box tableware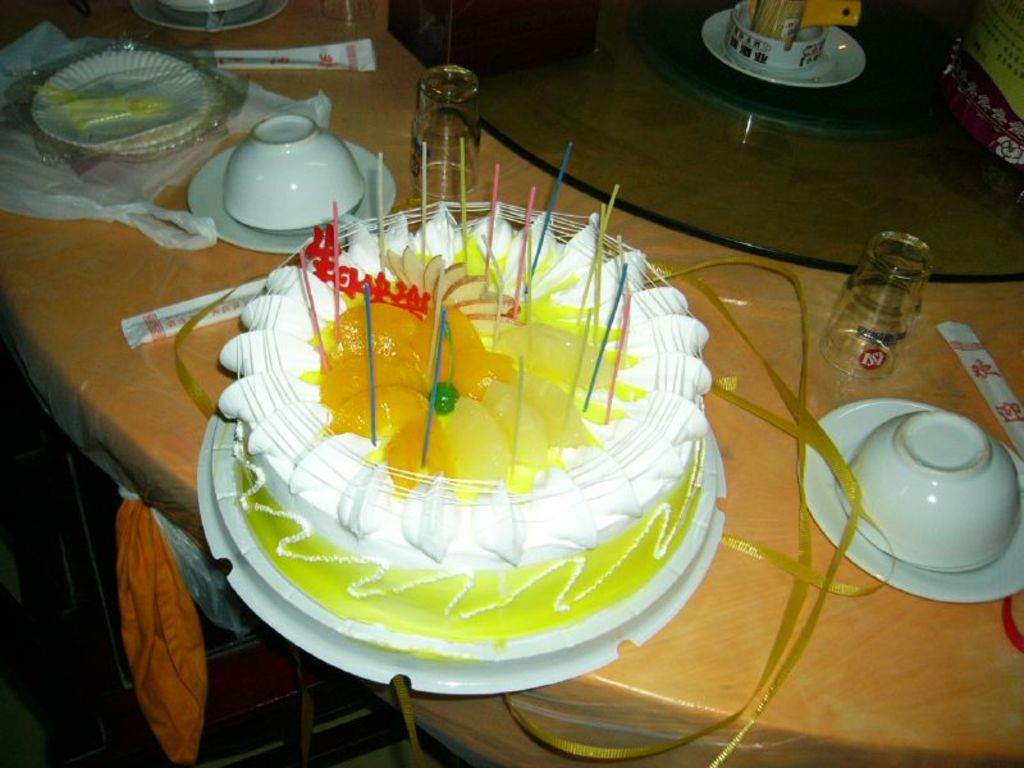
BBox(321, 0, 371, 31)
